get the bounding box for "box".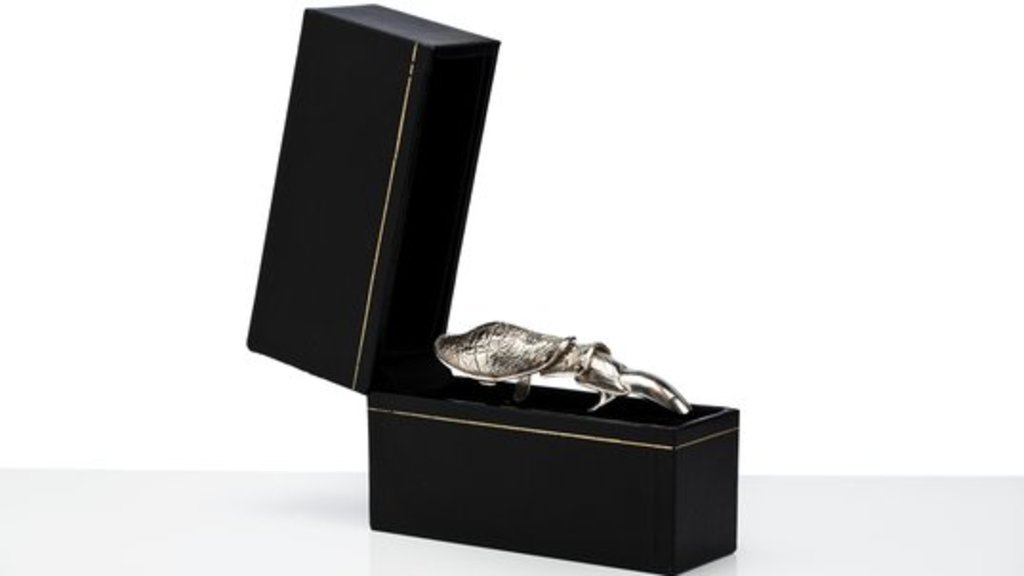
BBox(242, 23, 746, 502).
